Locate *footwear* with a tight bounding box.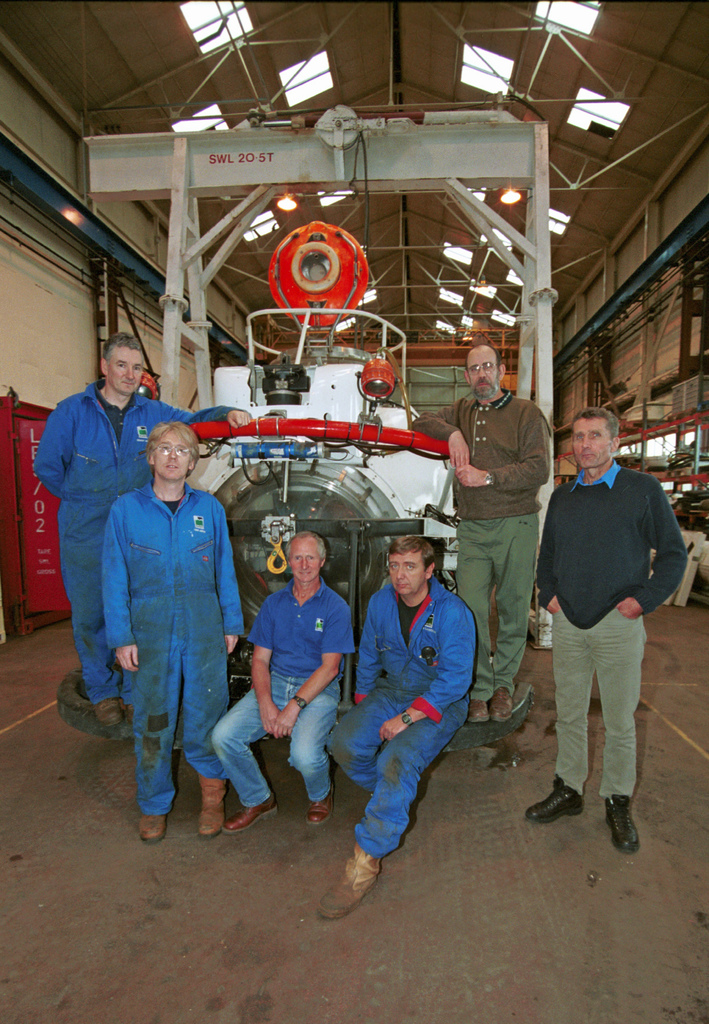
BBox(607, 793, 639, 854).
